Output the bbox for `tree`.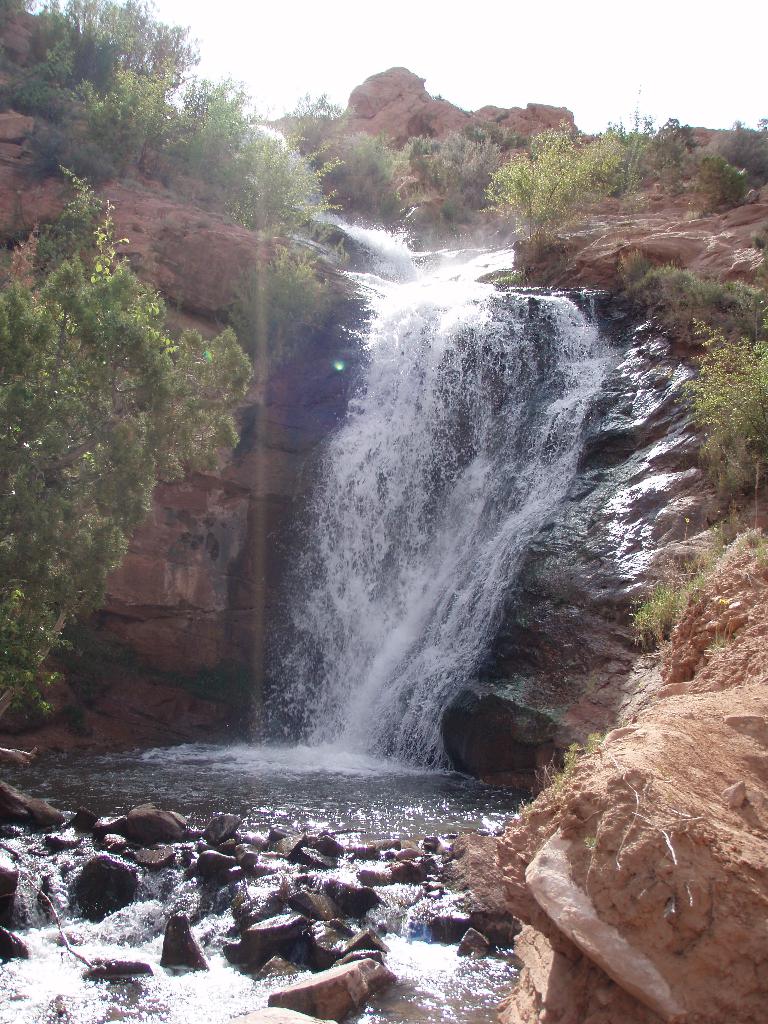
select_region(476, 116, 697, 245).
